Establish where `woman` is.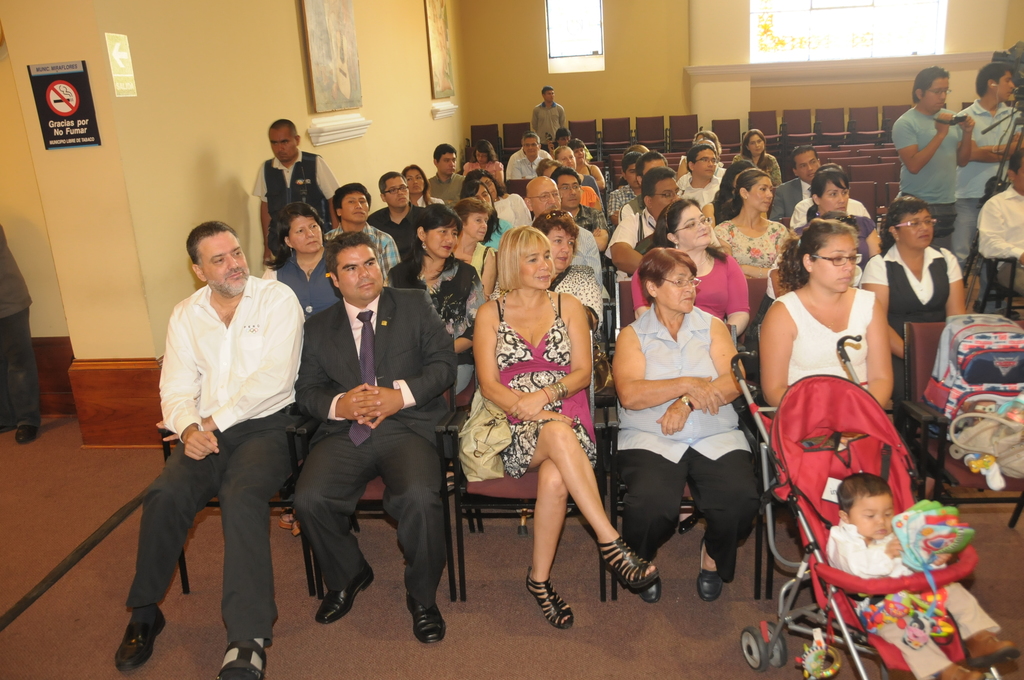
Established at [712,169,788,279].
